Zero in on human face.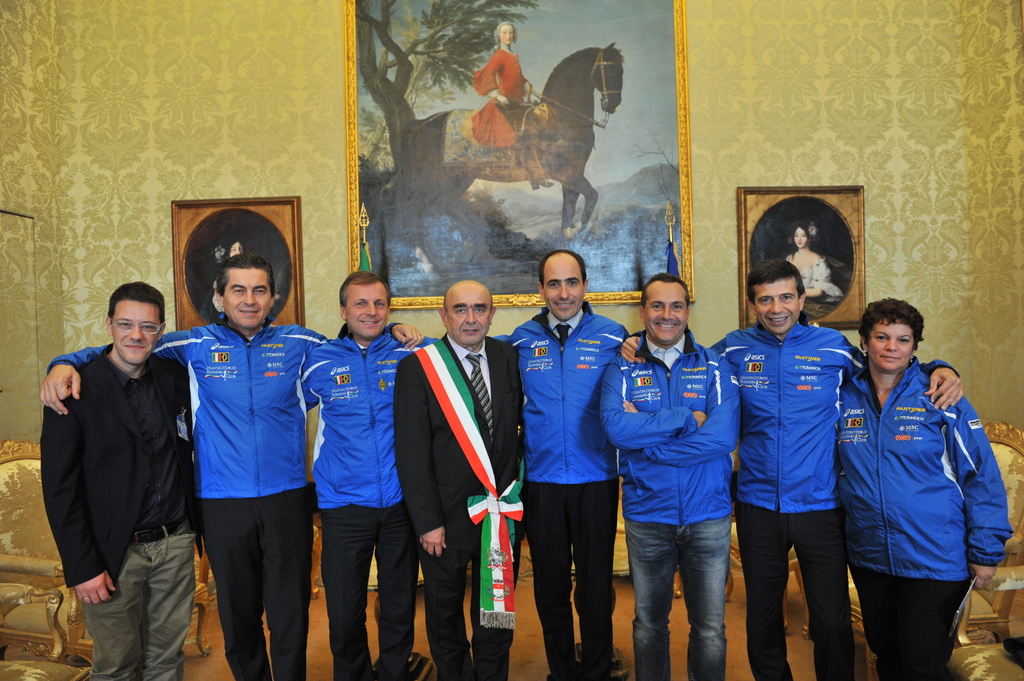
Zeroed in: l=645, t=282, r=691, b=344.
